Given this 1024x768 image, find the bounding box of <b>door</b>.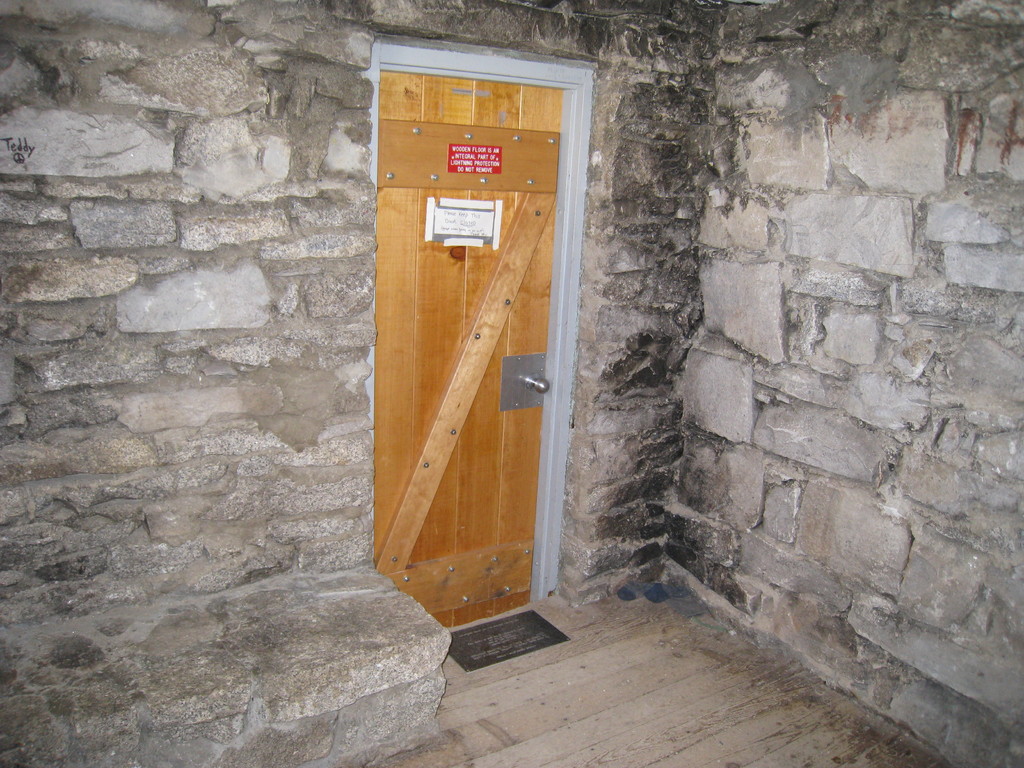
select_region(372, 68, 578, 627).
